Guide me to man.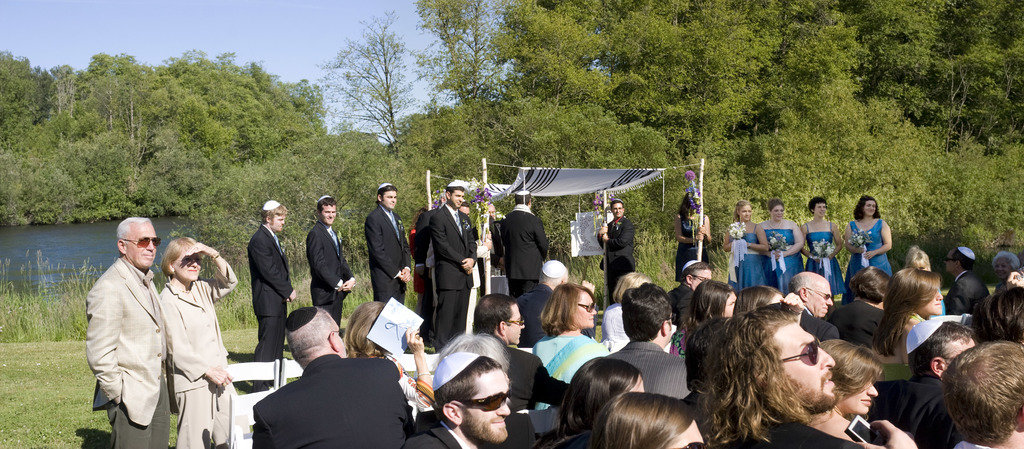
Guidance: 302 193 355 329.
